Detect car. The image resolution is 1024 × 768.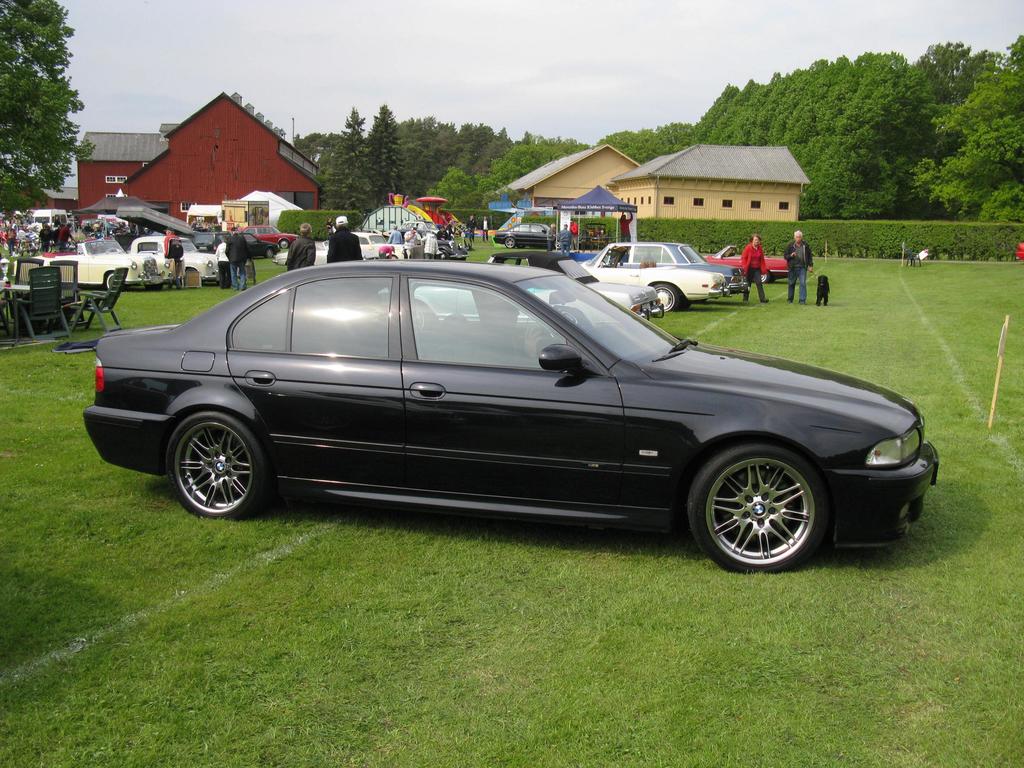
<region>30, 239, 172, 283</region>.
